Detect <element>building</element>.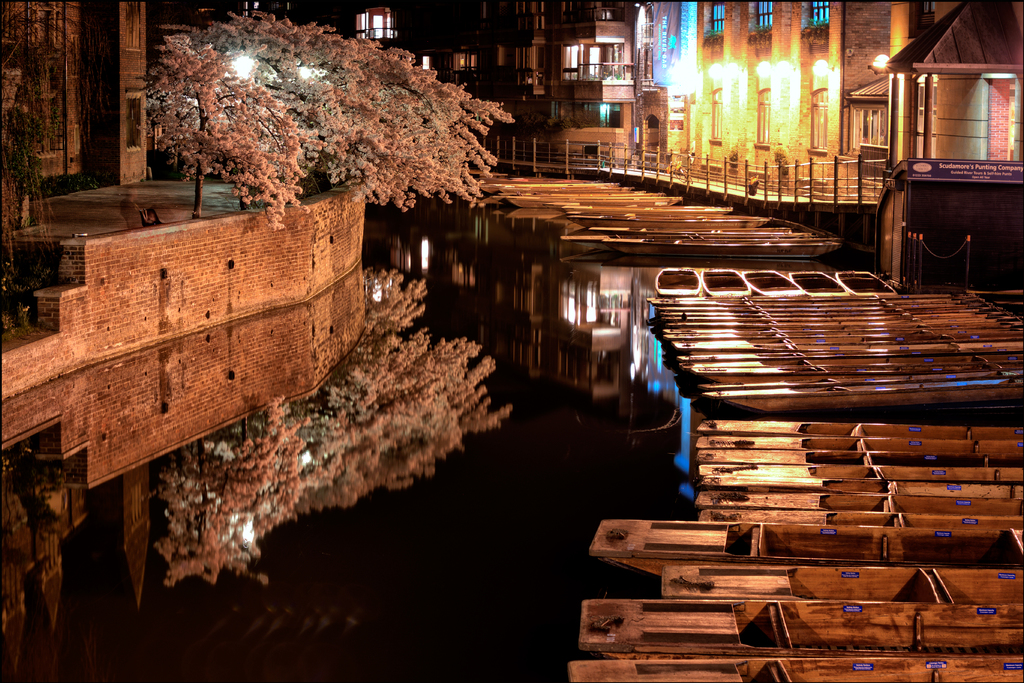
Detected at <region>0, 0, 148, 243</region>.
